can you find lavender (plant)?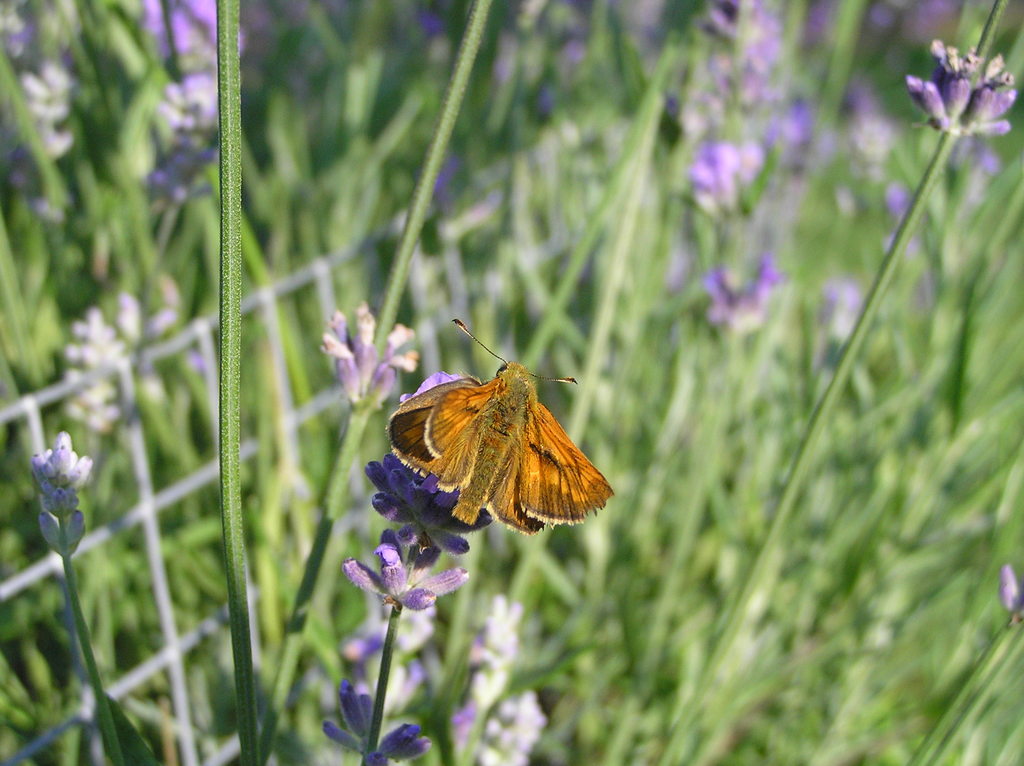
Yes, bounding box: <region>126, 0, 250, 221</region>.
